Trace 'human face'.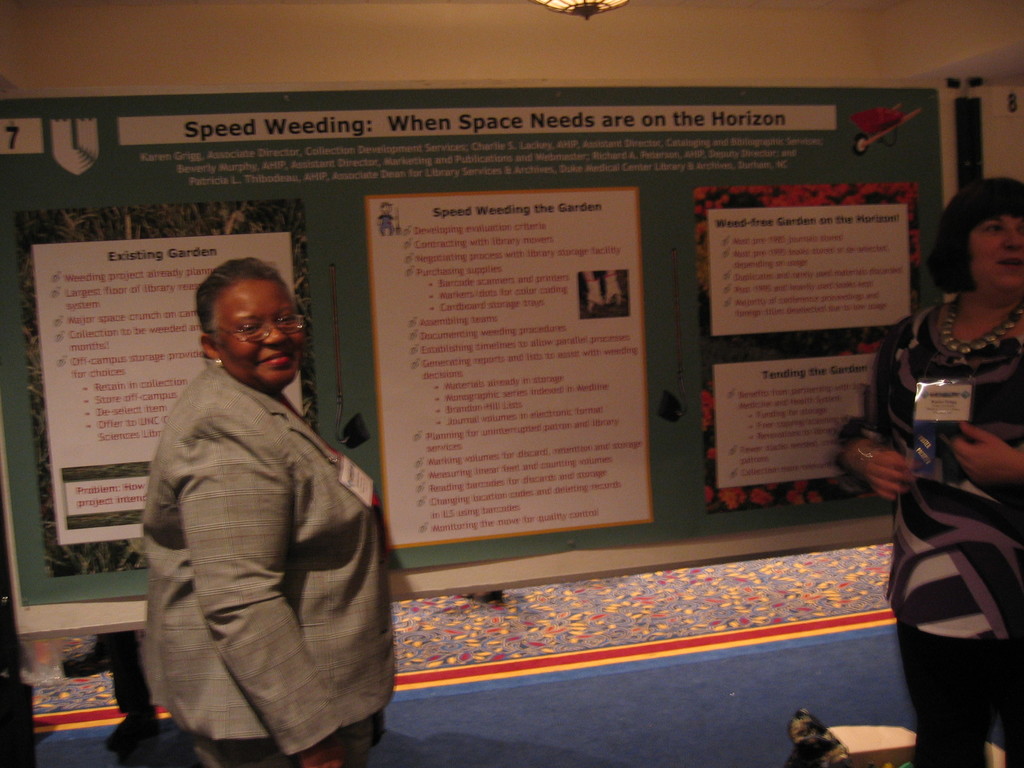
Traced to [217,279,299,385].
